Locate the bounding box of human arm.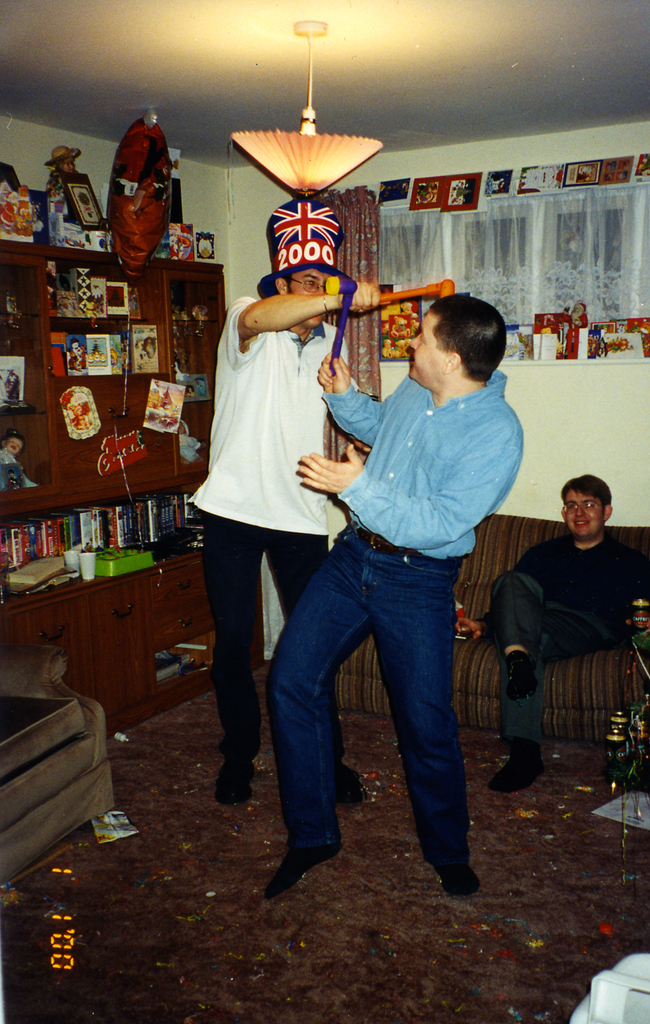
Bounding box: x1=236 y1=278 x2=364 y2=336.
